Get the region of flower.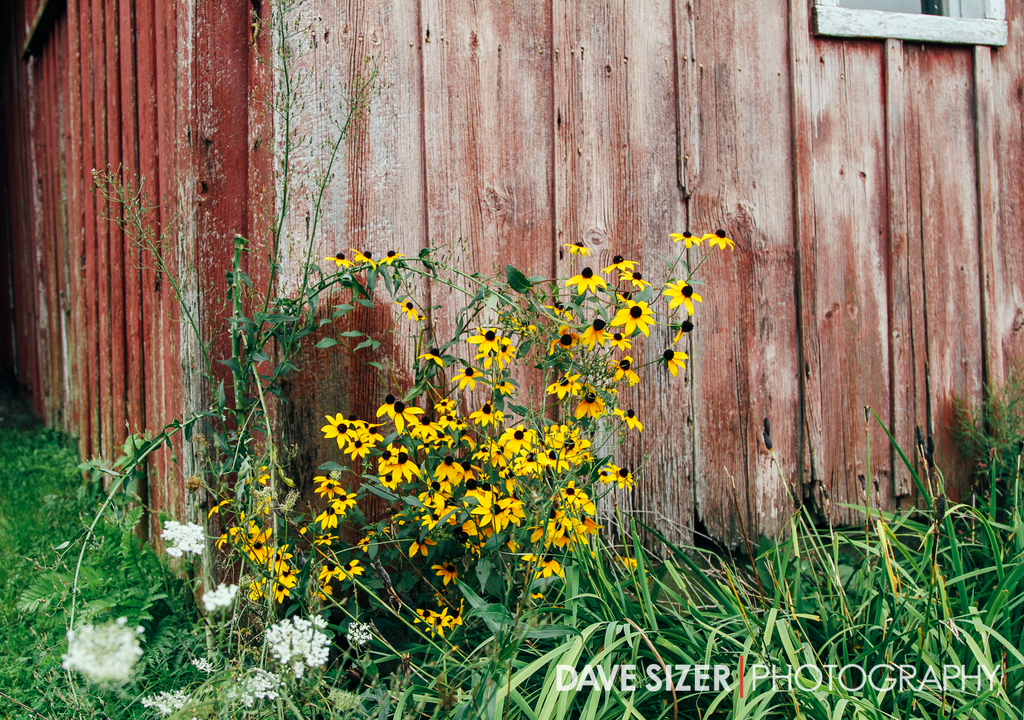
select_region(362, 425, 386, 445).
